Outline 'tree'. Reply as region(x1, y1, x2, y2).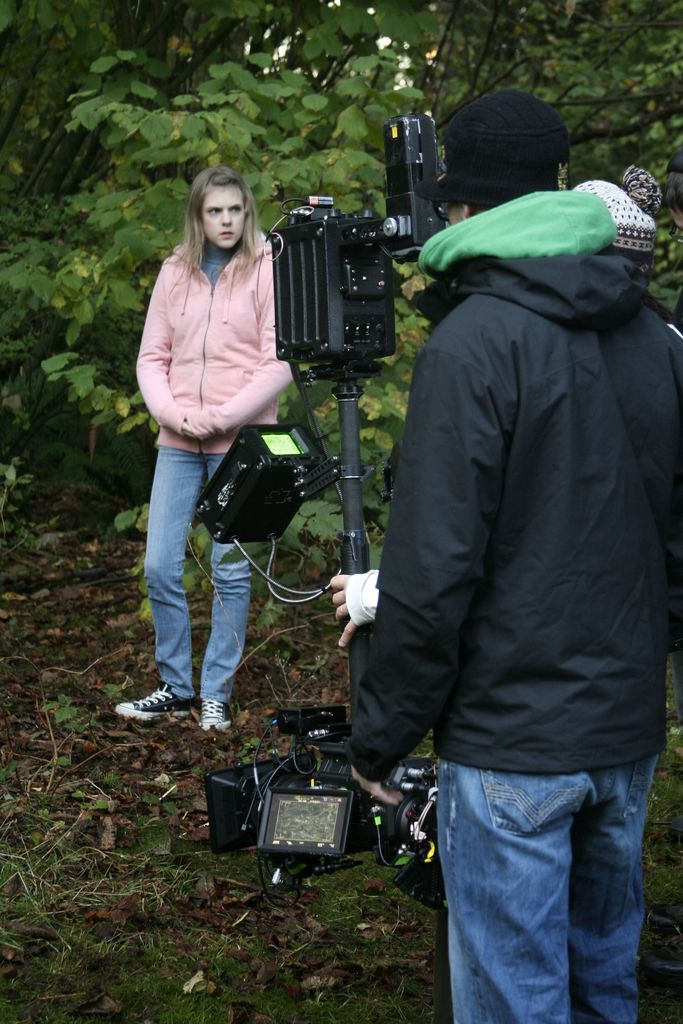
region(0, 0, 682, 634).
